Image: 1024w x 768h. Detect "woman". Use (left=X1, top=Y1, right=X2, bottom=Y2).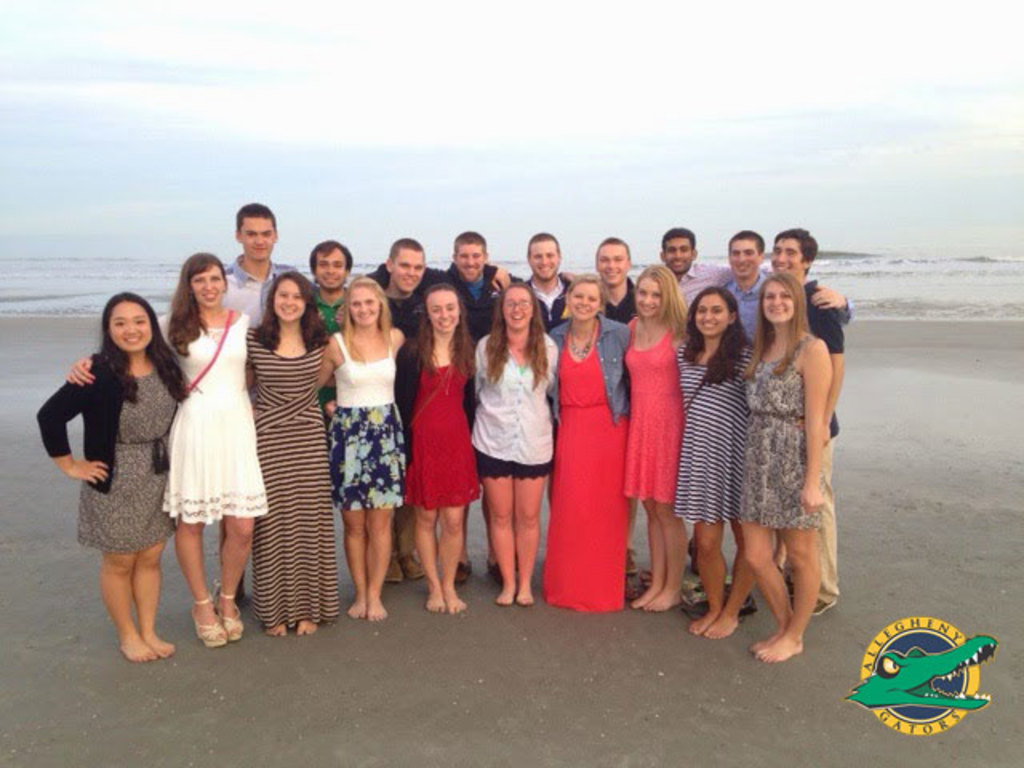
(left=325, top=280, right=408, bottom=619).
